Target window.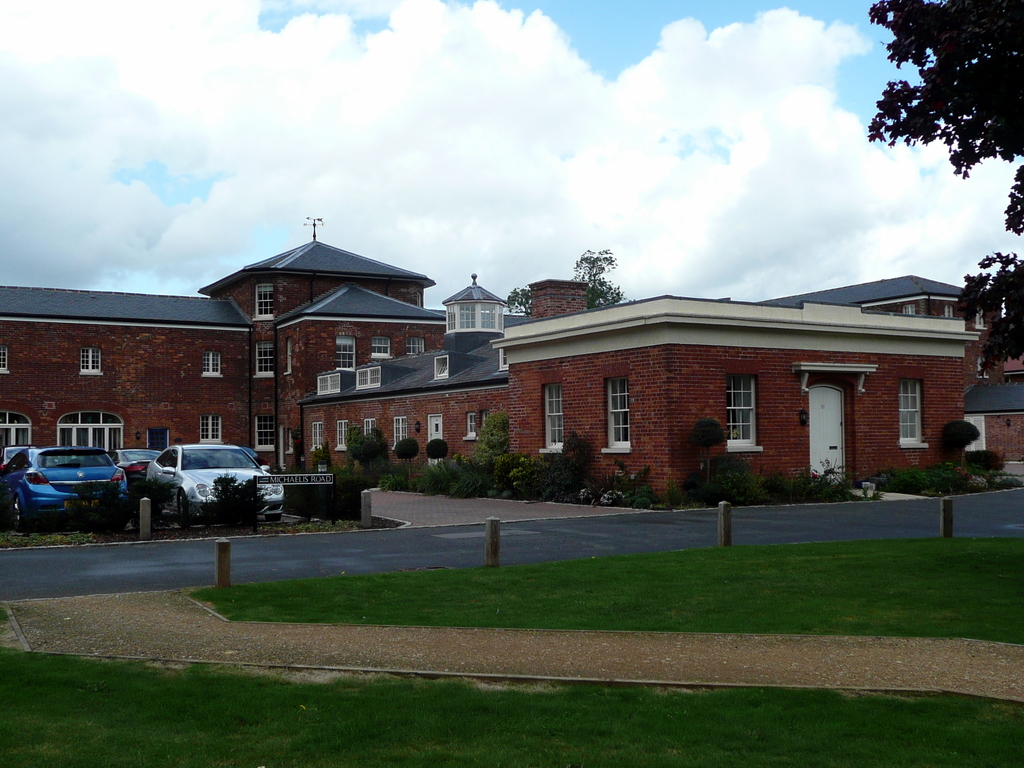
Target region: select_region(0, 404, 35, 455).
